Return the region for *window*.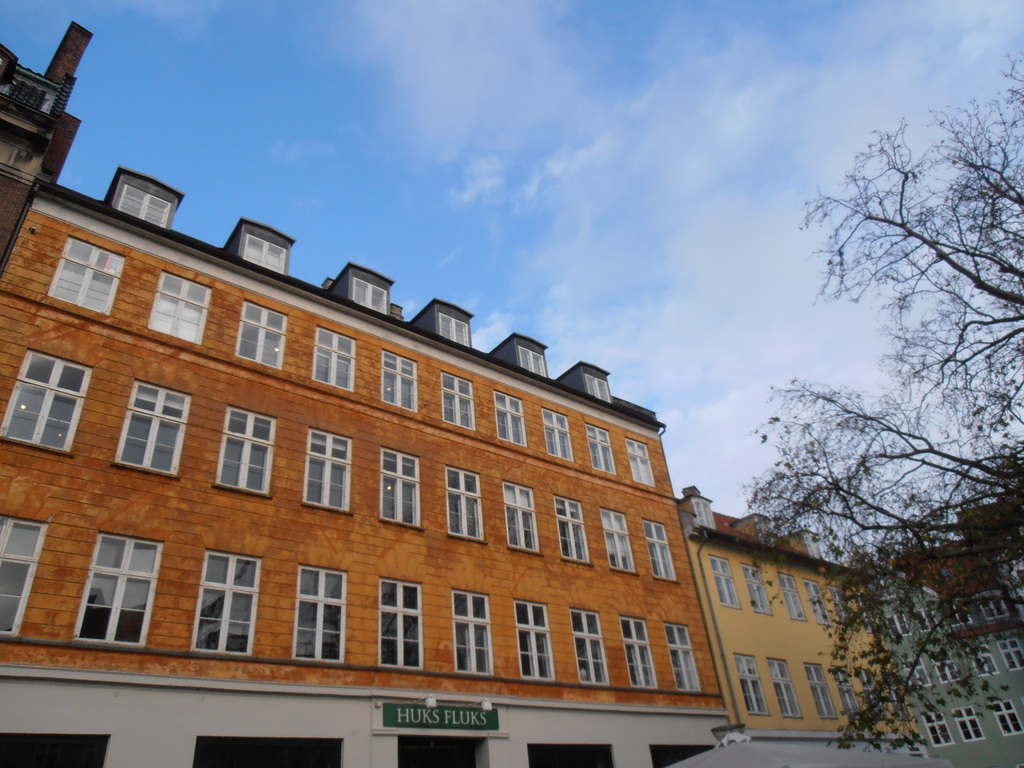
{"x1": 0, "y1": 348, "x2": 92, "y2": 456}.
